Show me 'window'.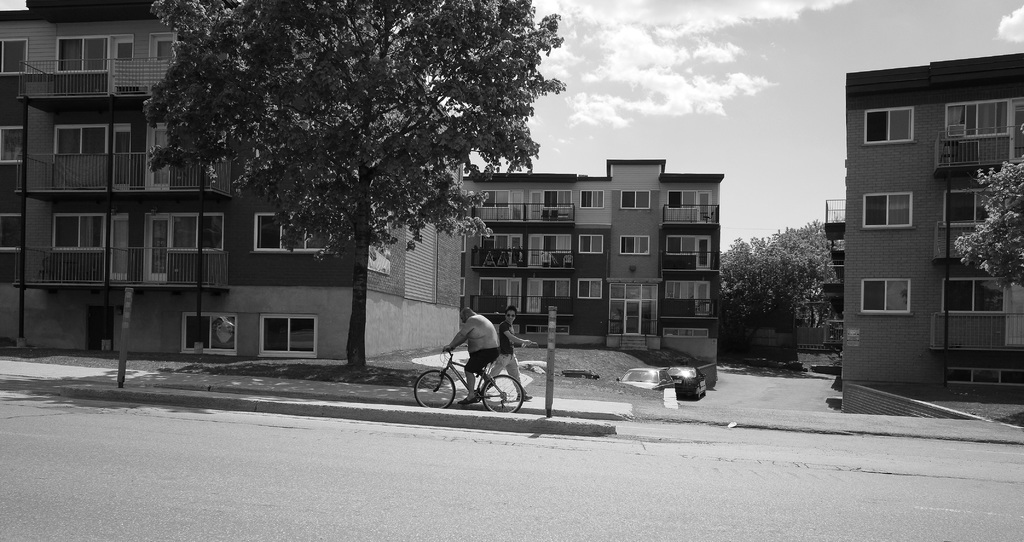
'window' is here: [865, 280, 913, 319].
